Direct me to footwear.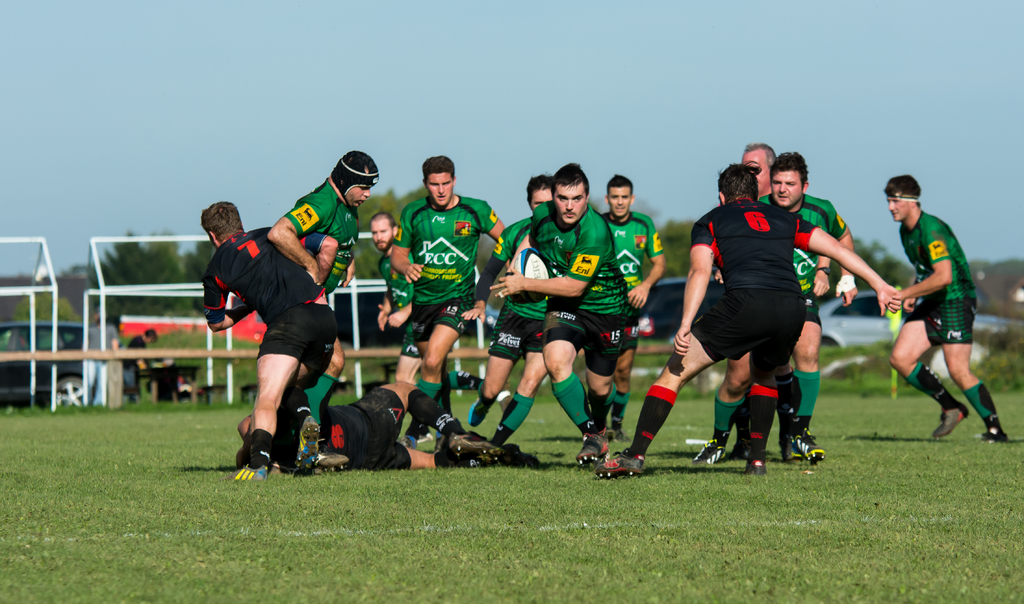
Direction: l=468, t=390, r=500, b=428.
